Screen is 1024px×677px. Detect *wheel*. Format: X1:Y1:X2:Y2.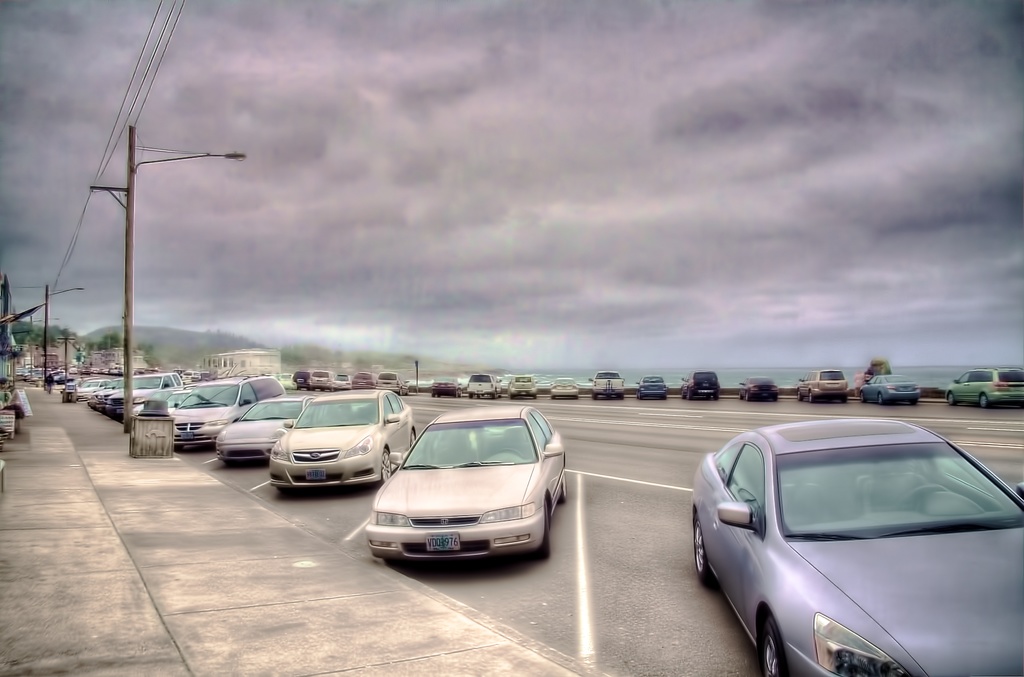
550:396:552:400.
